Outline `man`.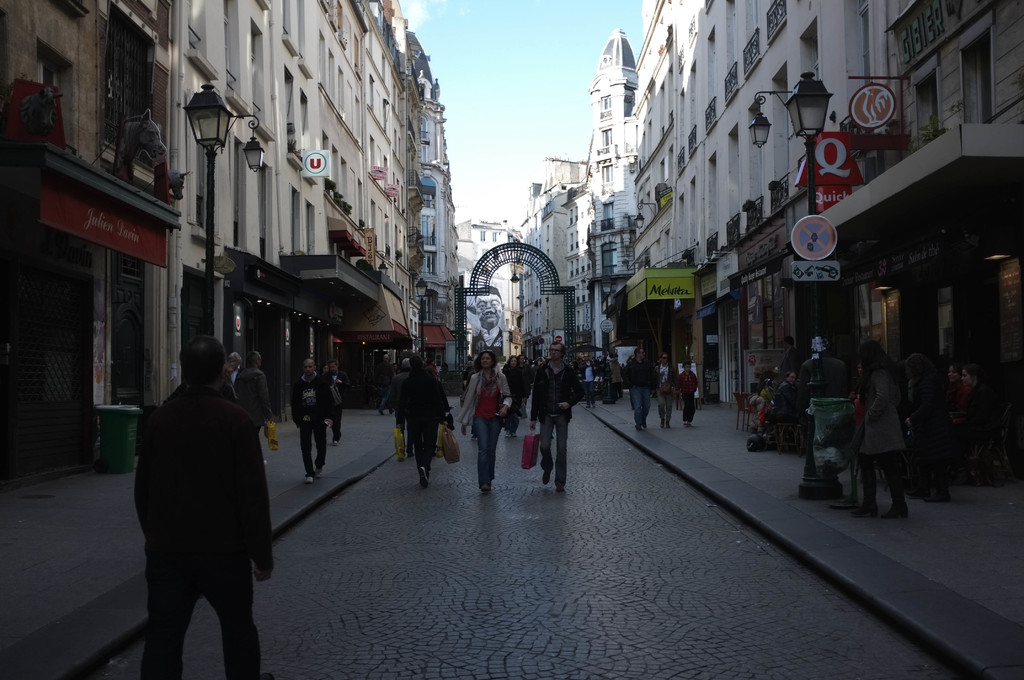
Outline: <bbox>620, 346, 653, 432</bbox>.
